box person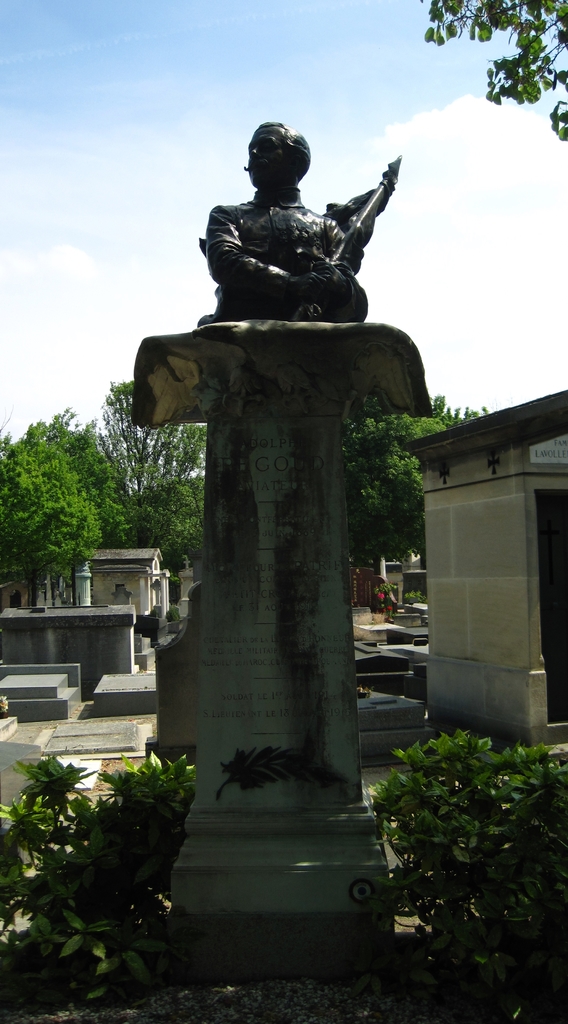
(x1=195, y1=109, x2=377, y2=323)
